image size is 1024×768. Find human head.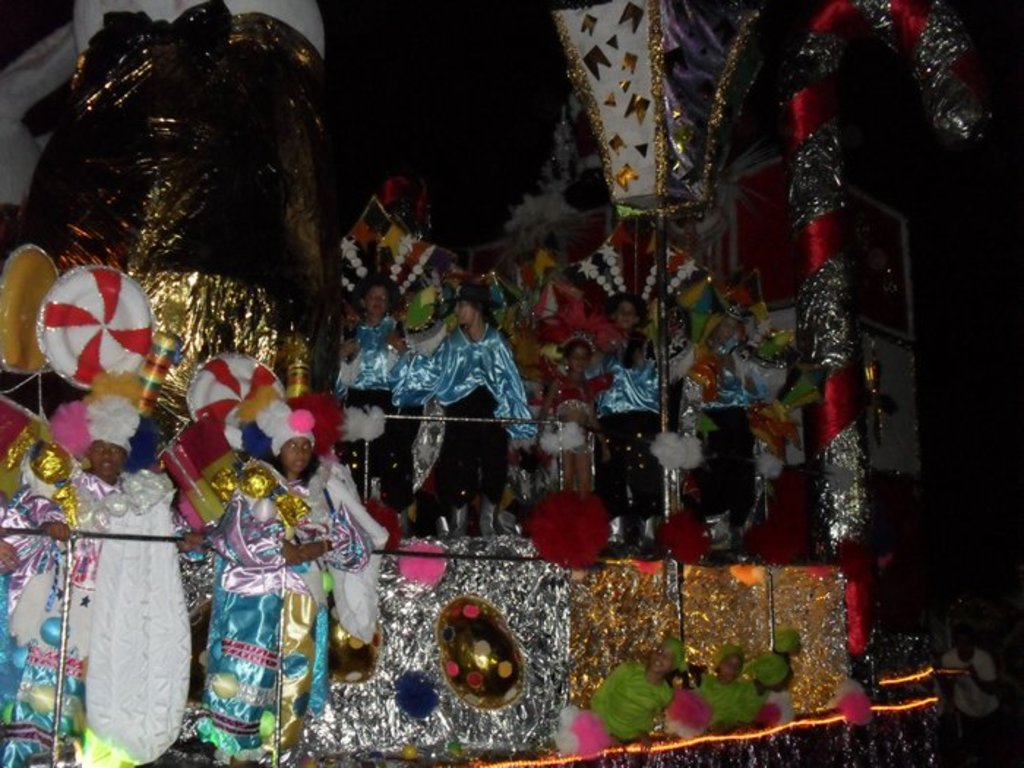
{"x1": 609, "y1": 294, "x2": 641, "y2": 331}.
